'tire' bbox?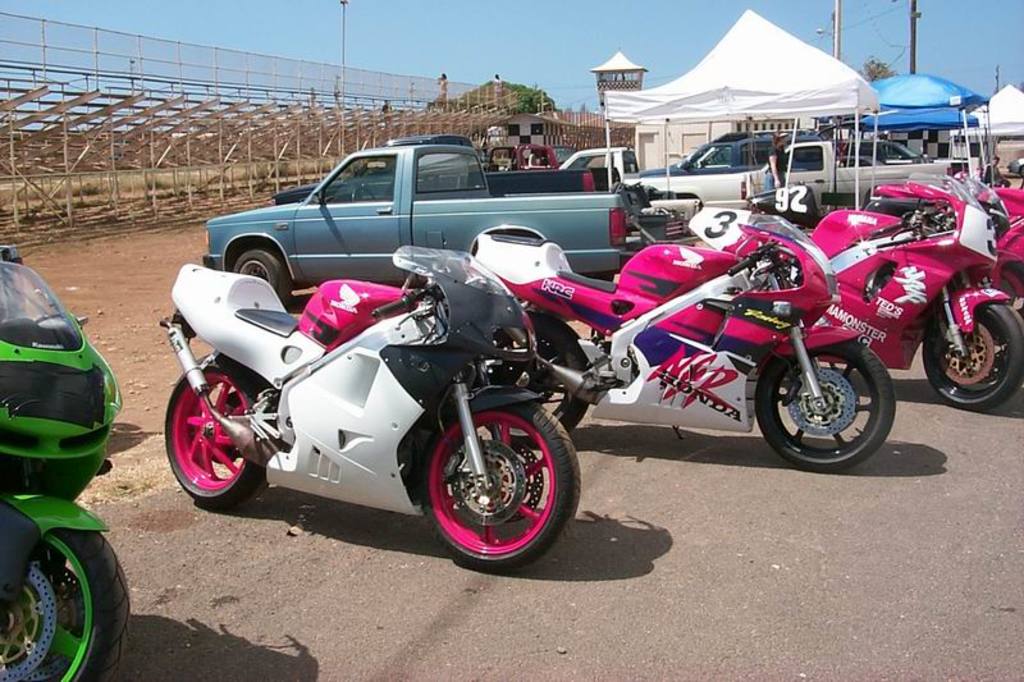
BBox(785, 196, 808, 225)
